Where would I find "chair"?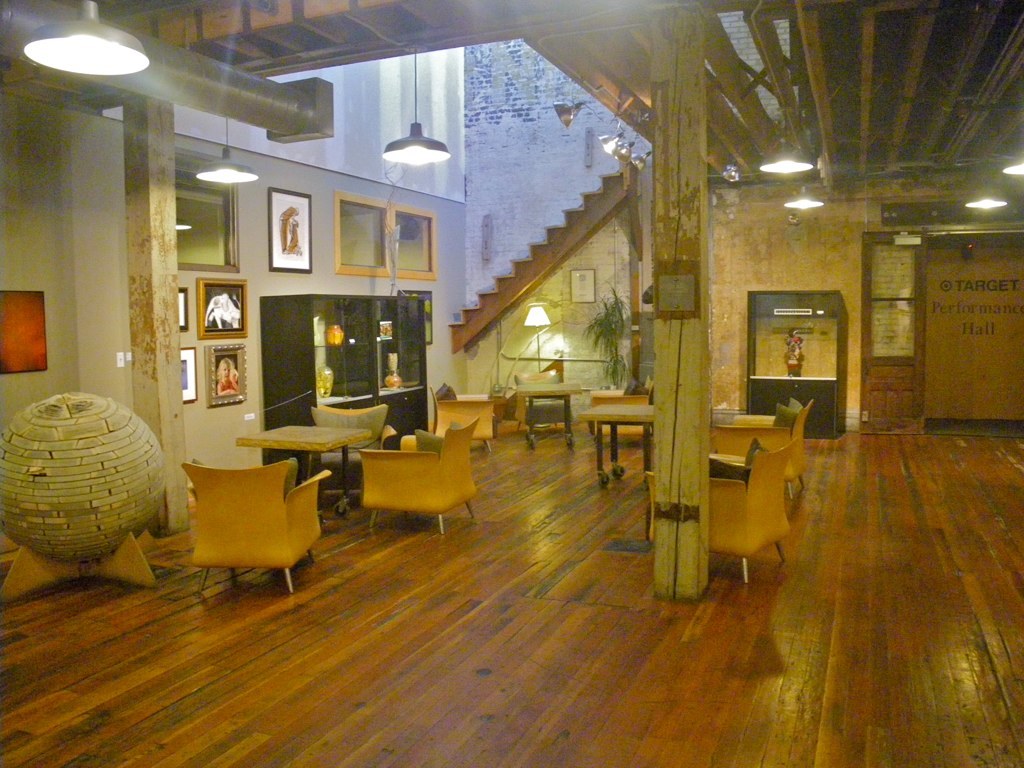
At 587,378,657,441.
